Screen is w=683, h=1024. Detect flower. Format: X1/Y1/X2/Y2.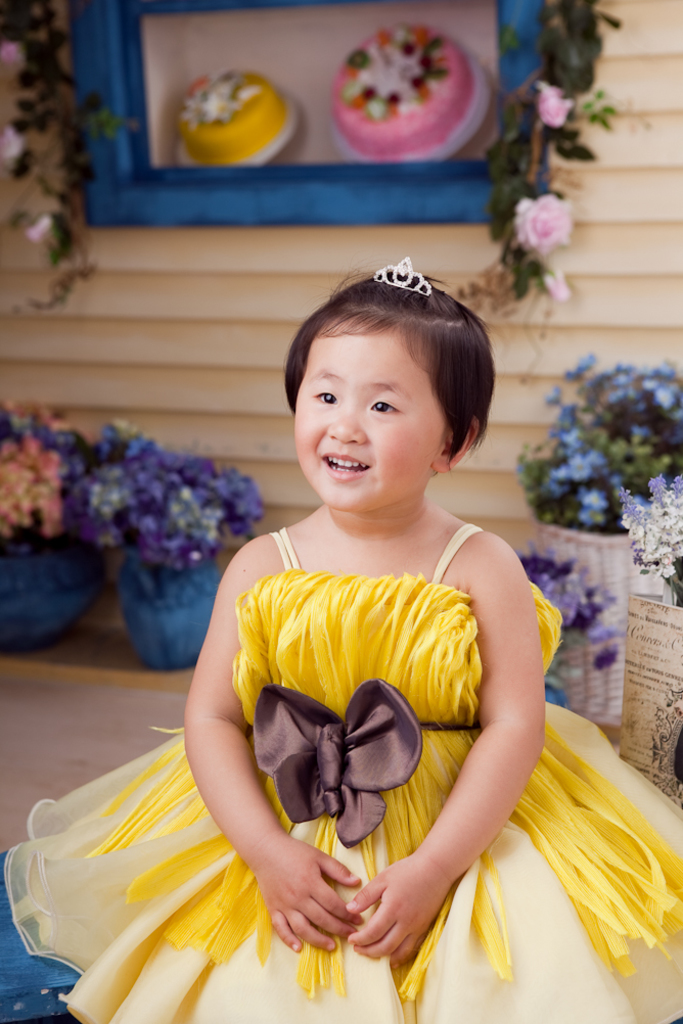
0/36/29/79.
